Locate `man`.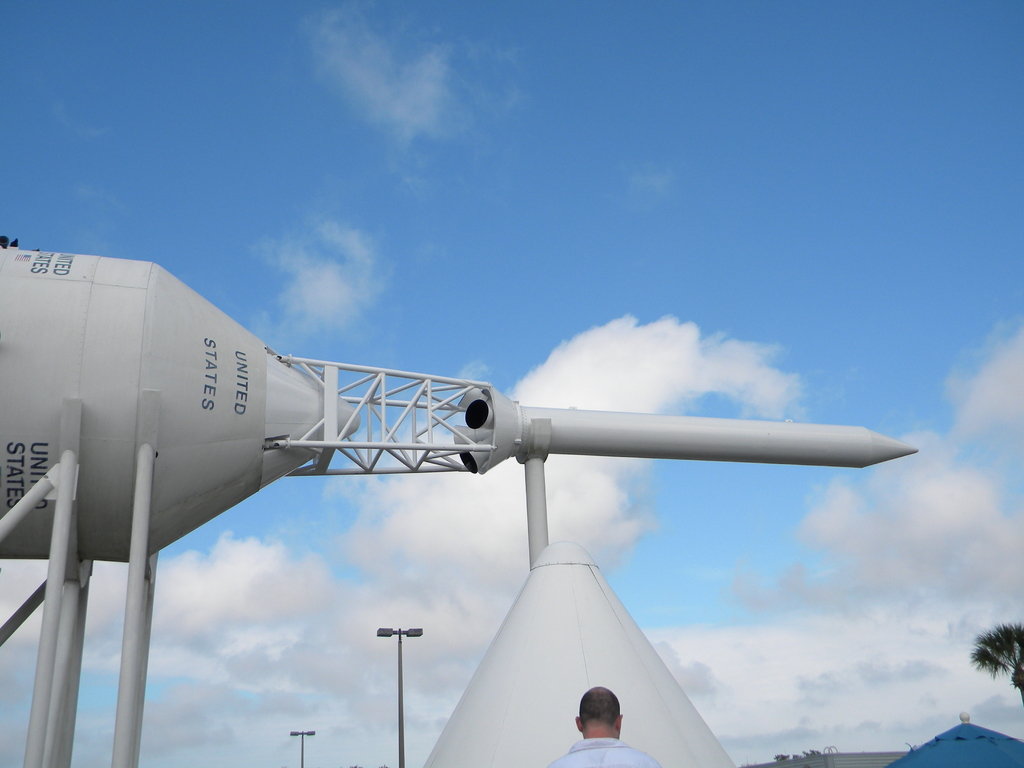
Bounding box: left=540, top=670, right=663, bottom=767.
